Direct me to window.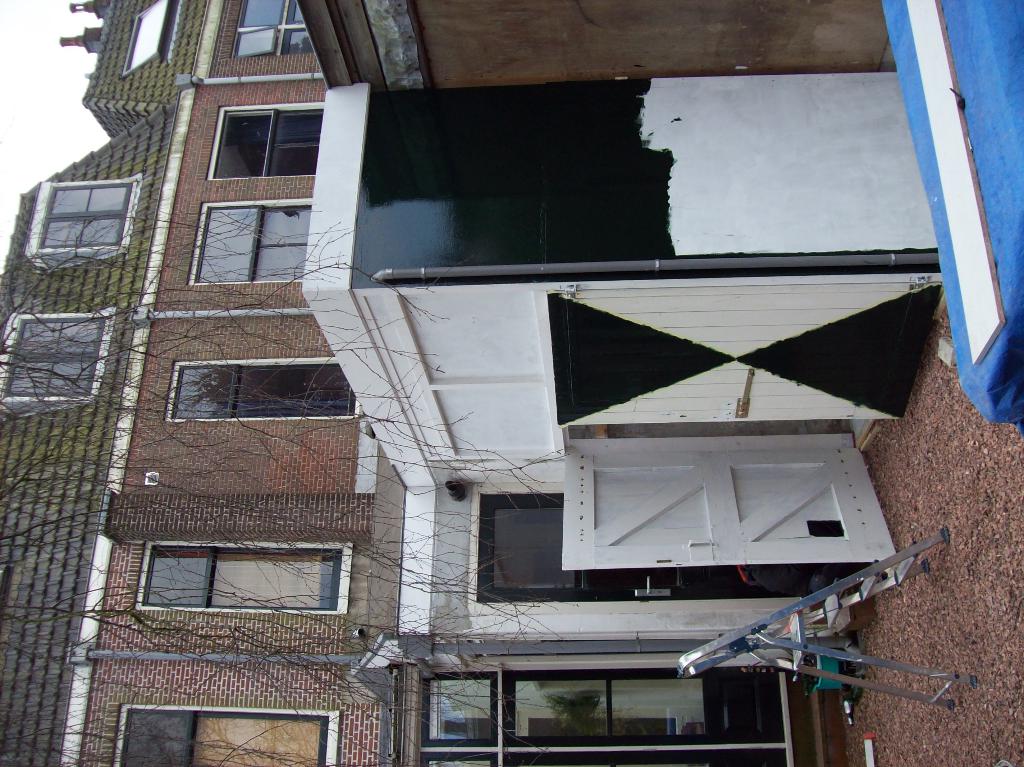
Direction: <bbox>0, 307, 115, 406</bbox>.
